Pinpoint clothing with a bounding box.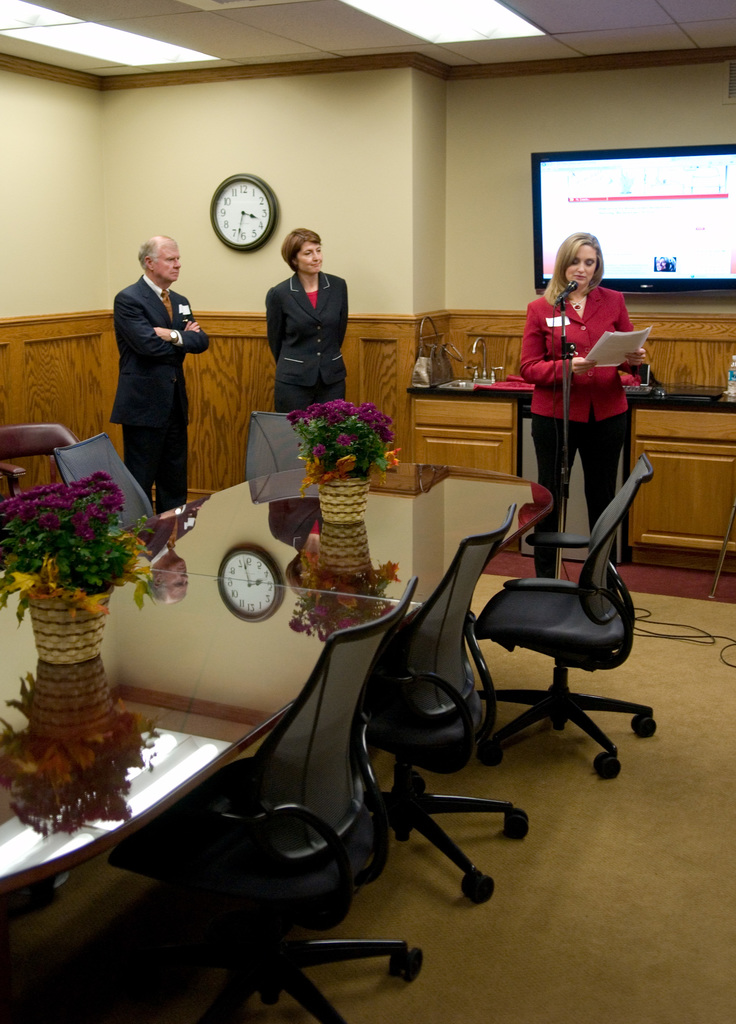
x1=520 y1=289 x2=647 y2=423.
